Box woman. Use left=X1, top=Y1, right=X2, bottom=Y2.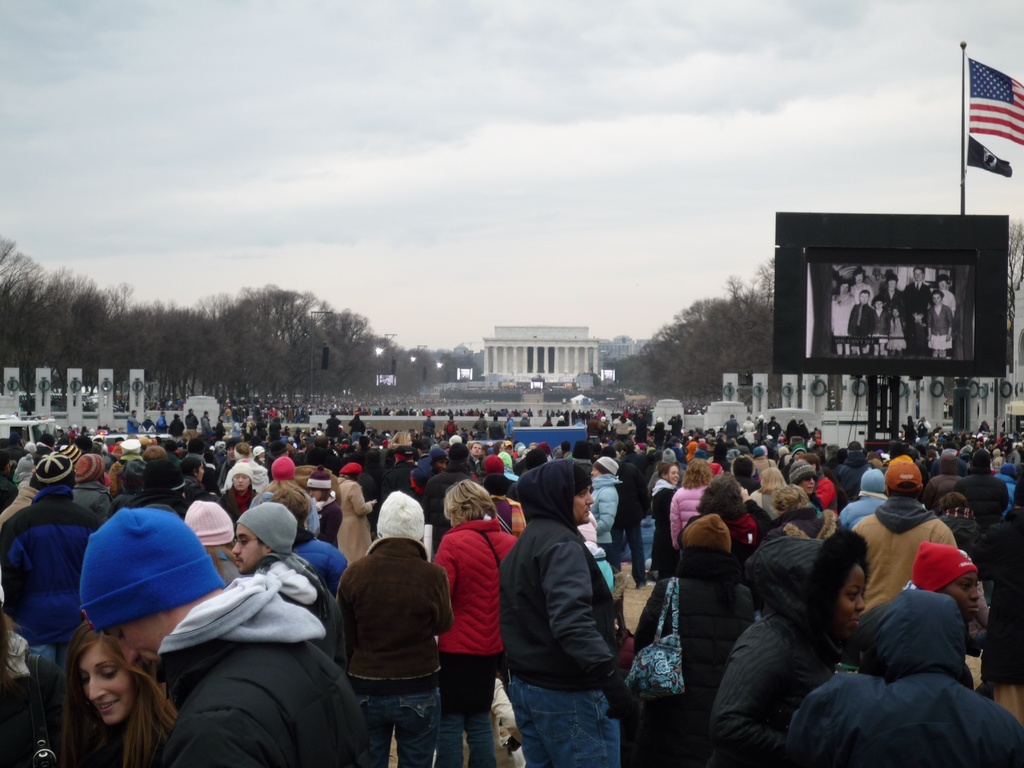
left=428, top=480, right=509, bottom=767.
